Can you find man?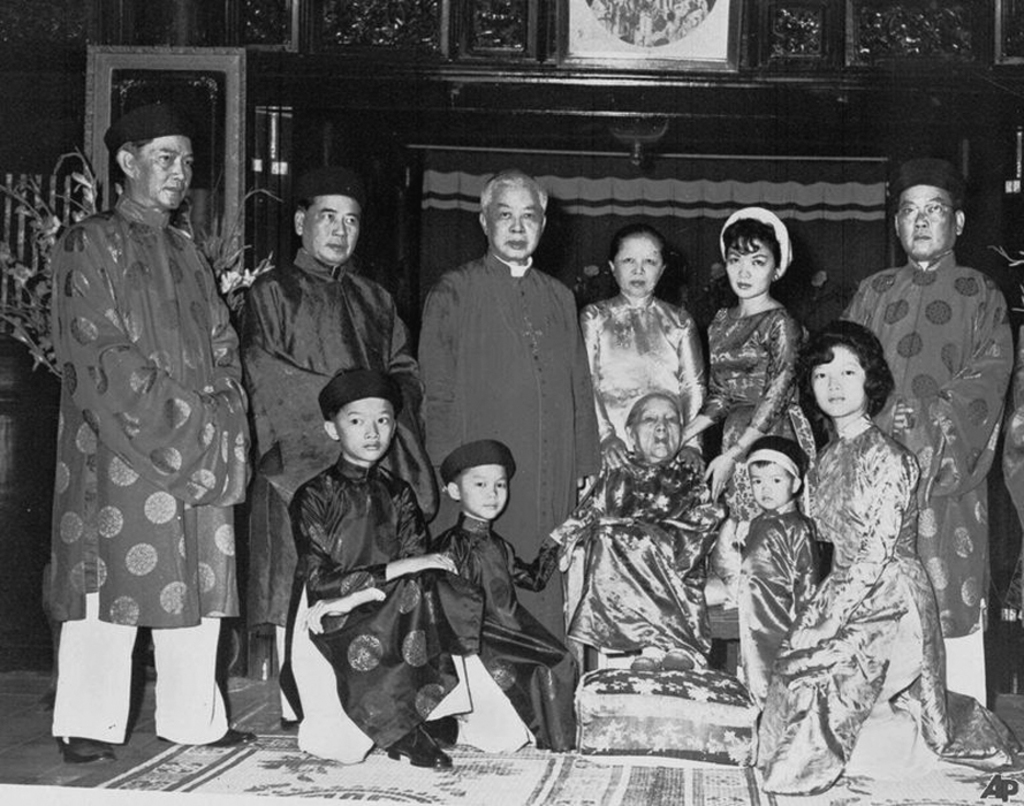
Yes, bounding box: crop(841, 157, 1015, 709).
